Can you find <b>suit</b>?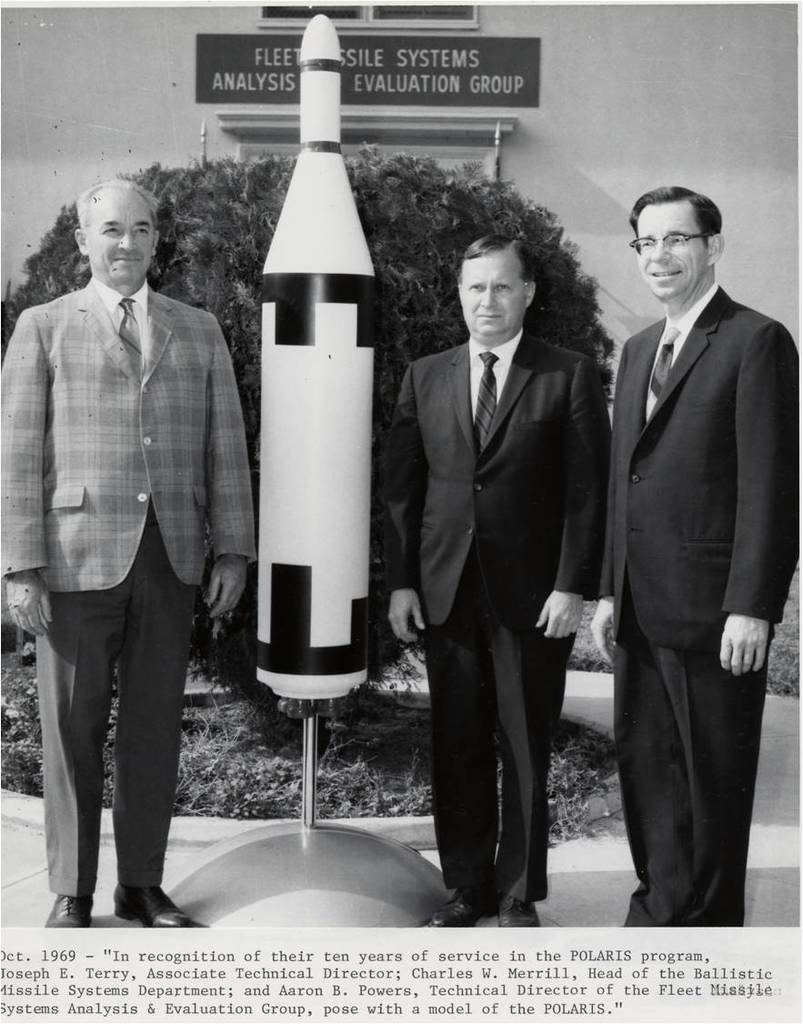
Yes, bounding box: [603, 282, 802, 929].
